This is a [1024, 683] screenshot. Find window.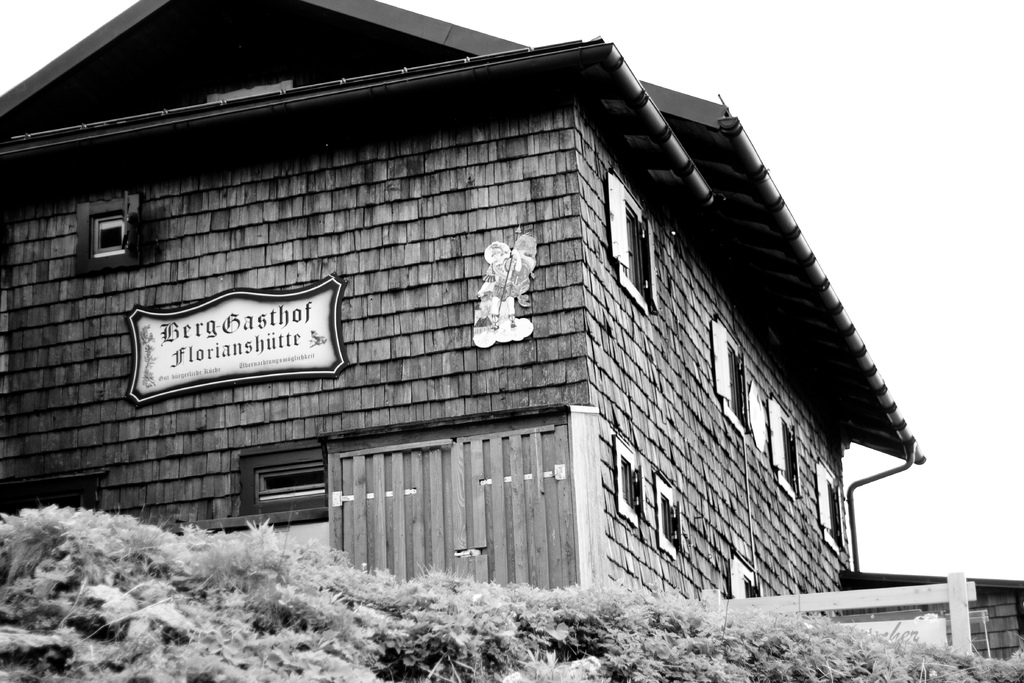
Bounding box: left=728, top=550, right=757, bottom=597.
